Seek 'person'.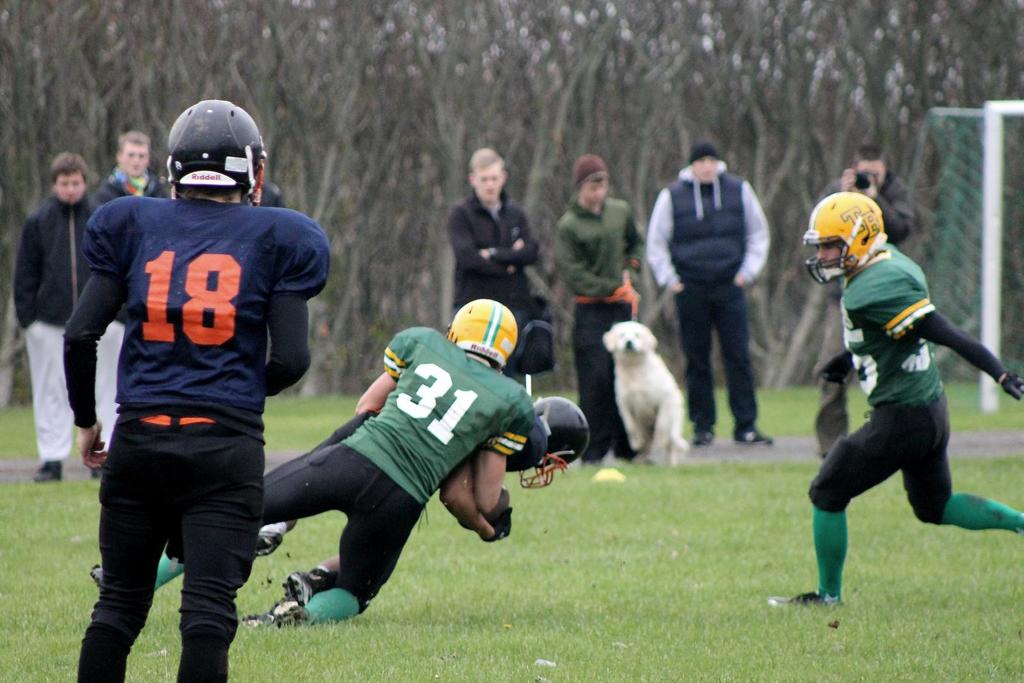
(left=809, top=142, right=916, bottom=461).
